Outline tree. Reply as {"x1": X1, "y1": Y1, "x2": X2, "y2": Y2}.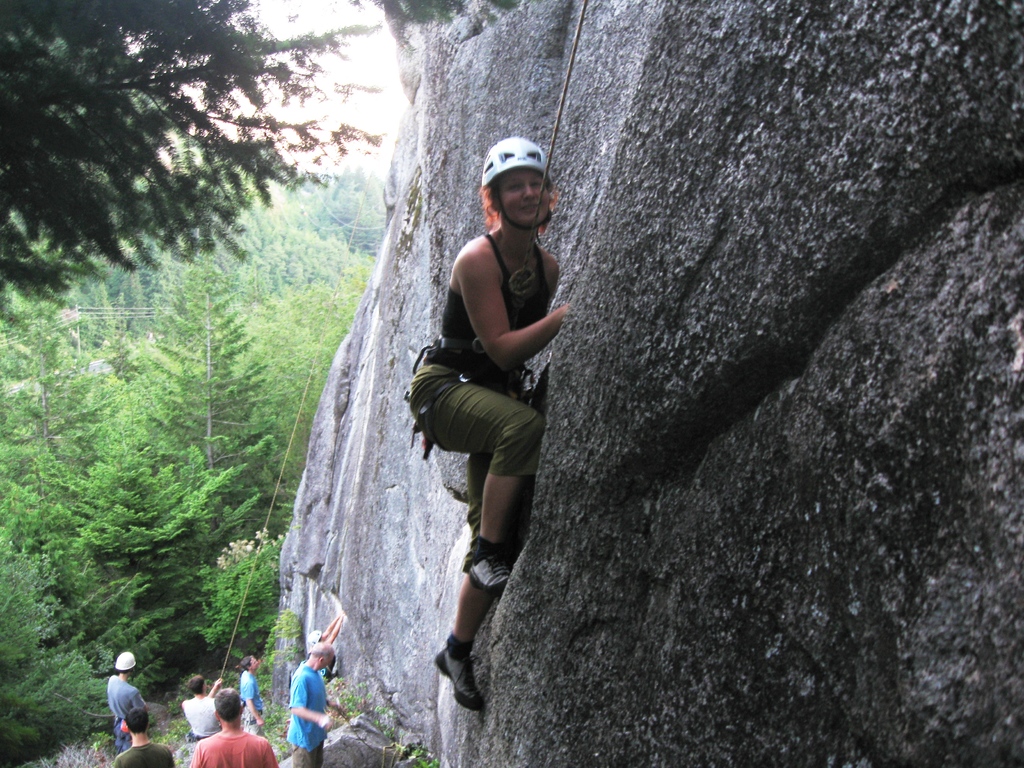
{"x1": 0, "y1": 0, "x2": 391, "y2": 321}.
